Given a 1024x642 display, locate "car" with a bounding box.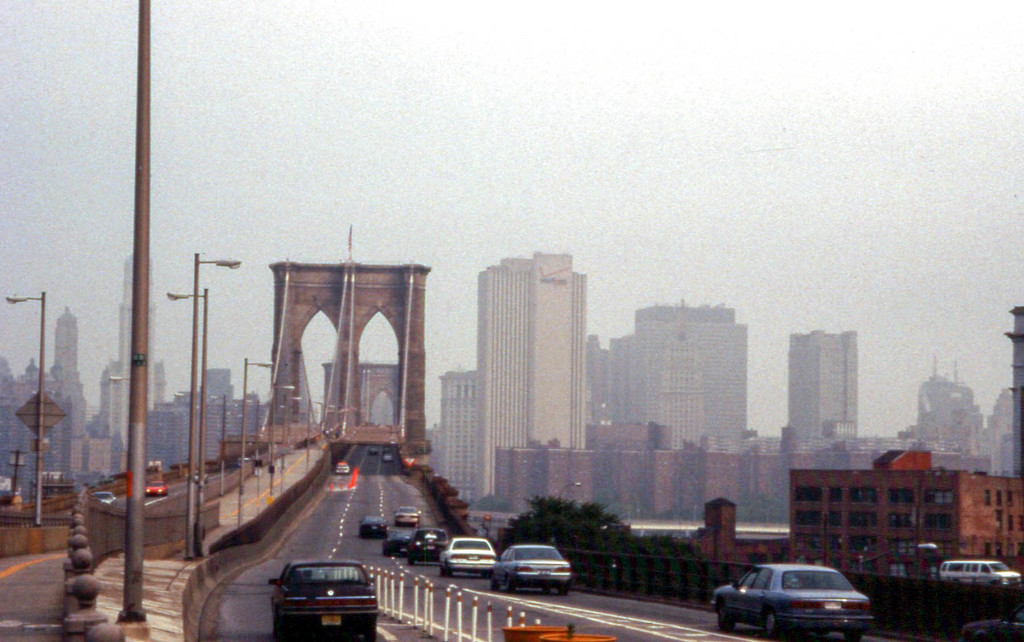
Located: <bbox>264, 559, 378, 641</bbox>.
